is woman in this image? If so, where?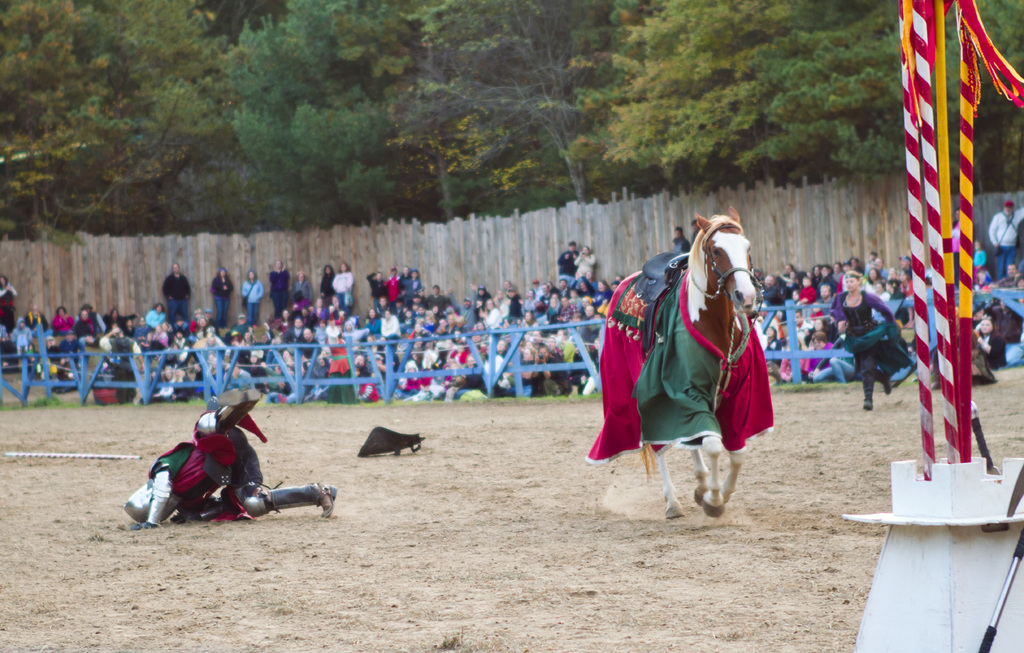
Yes, at l=321, t=260, r=333, b=312.
